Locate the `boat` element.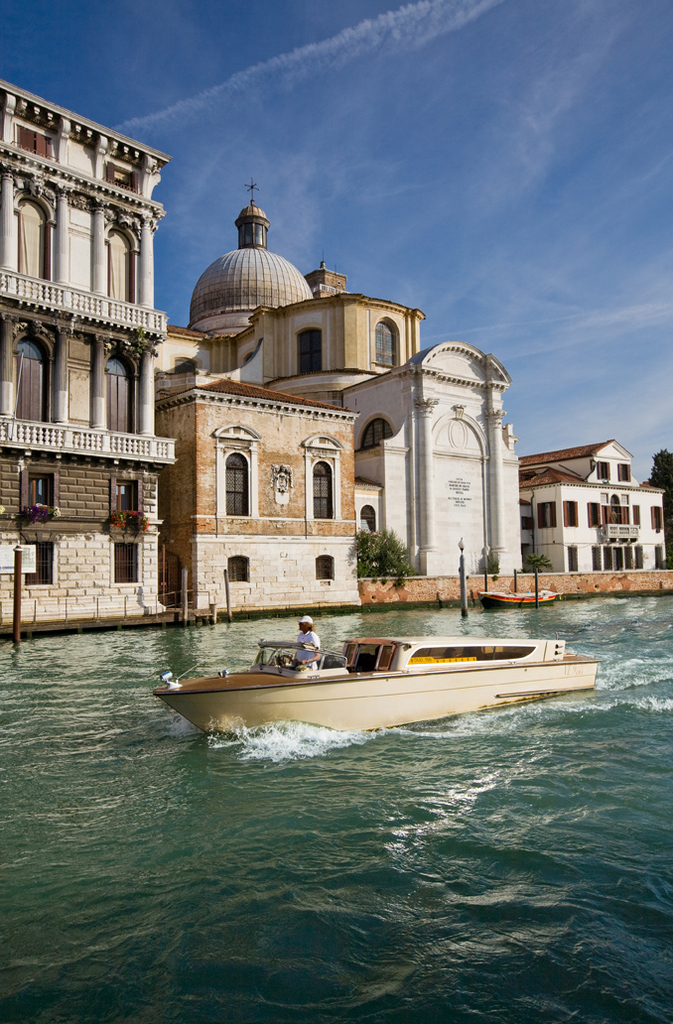
Element bbox: 475, 582, 561, 607.
